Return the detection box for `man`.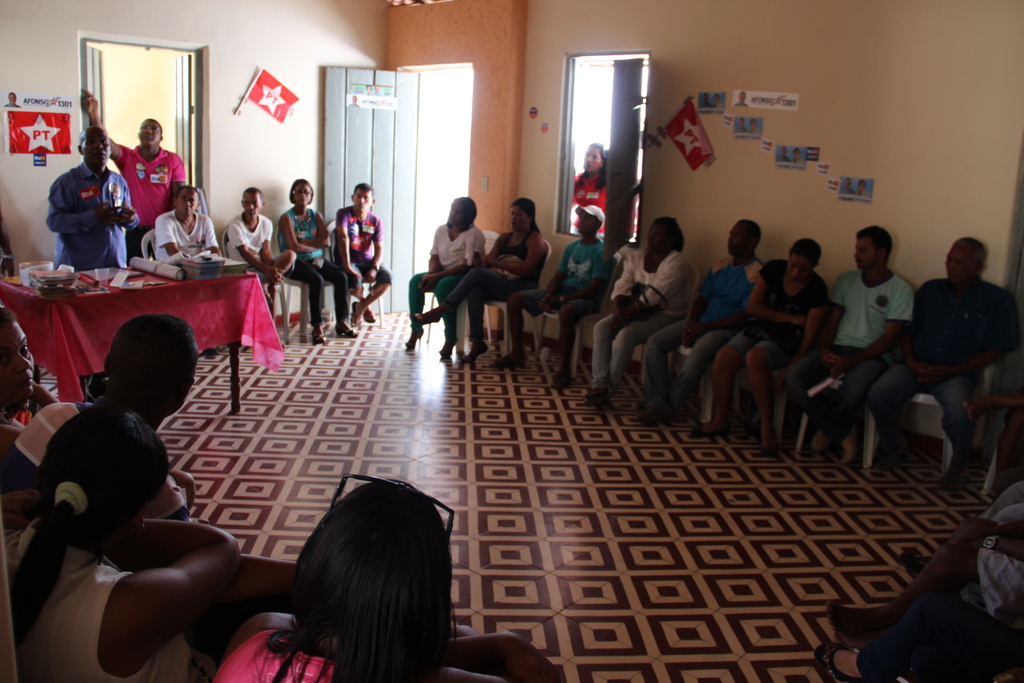
detection(335, 181, 394, 330).
